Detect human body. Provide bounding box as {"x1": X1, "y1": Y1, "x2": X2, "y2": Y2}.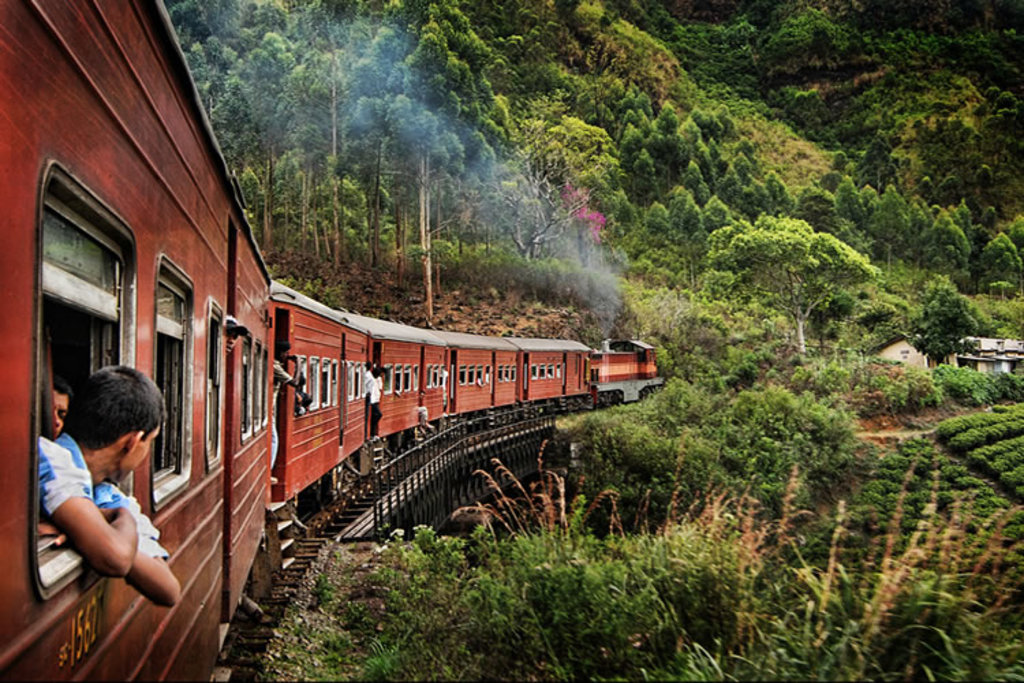
{"x1": 33, "y1": 357, "x2": 175, "y2": 605}.
